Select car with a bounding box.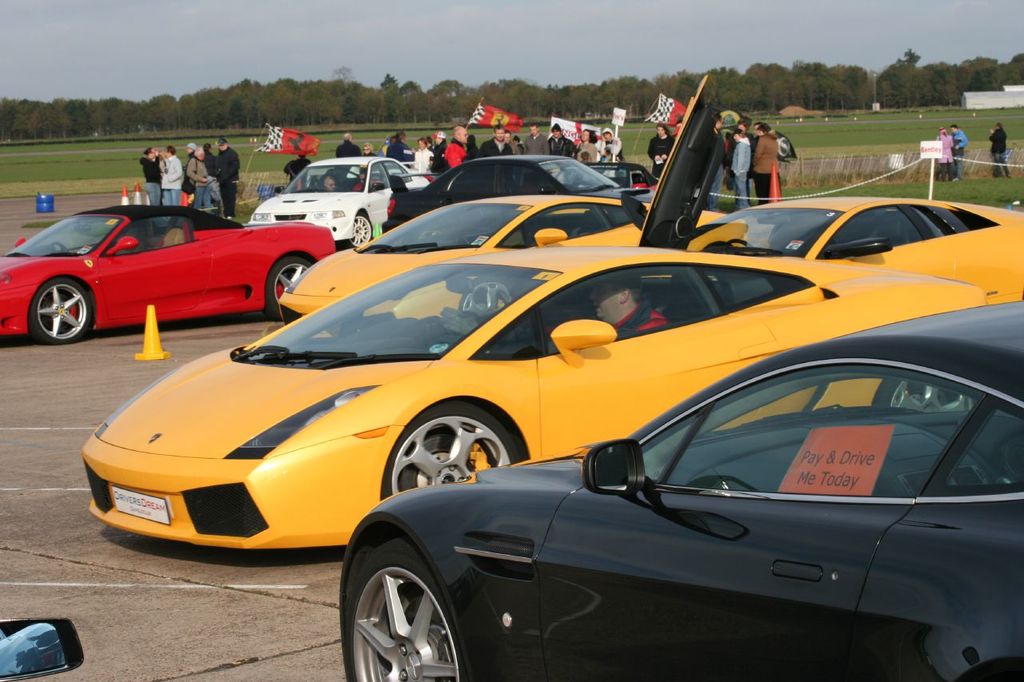
[left=78, top=250, right=998, bottom=560].
